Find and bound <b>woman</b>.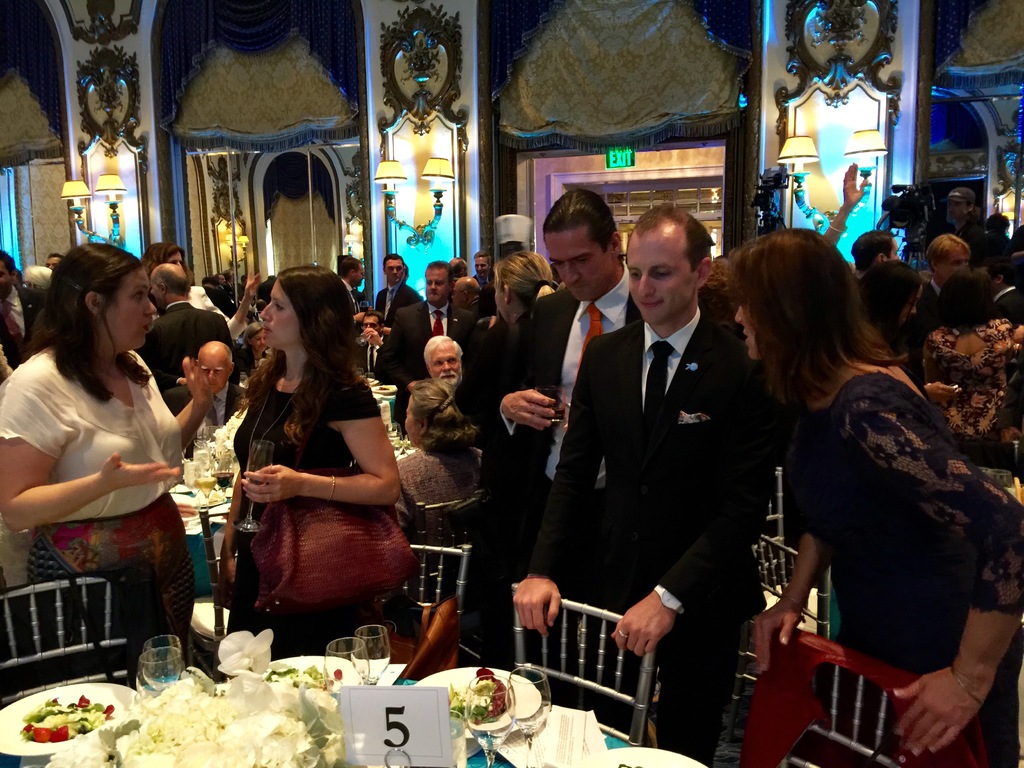
Bound: [x1=221, y1=263, x2=403, y2=662].
